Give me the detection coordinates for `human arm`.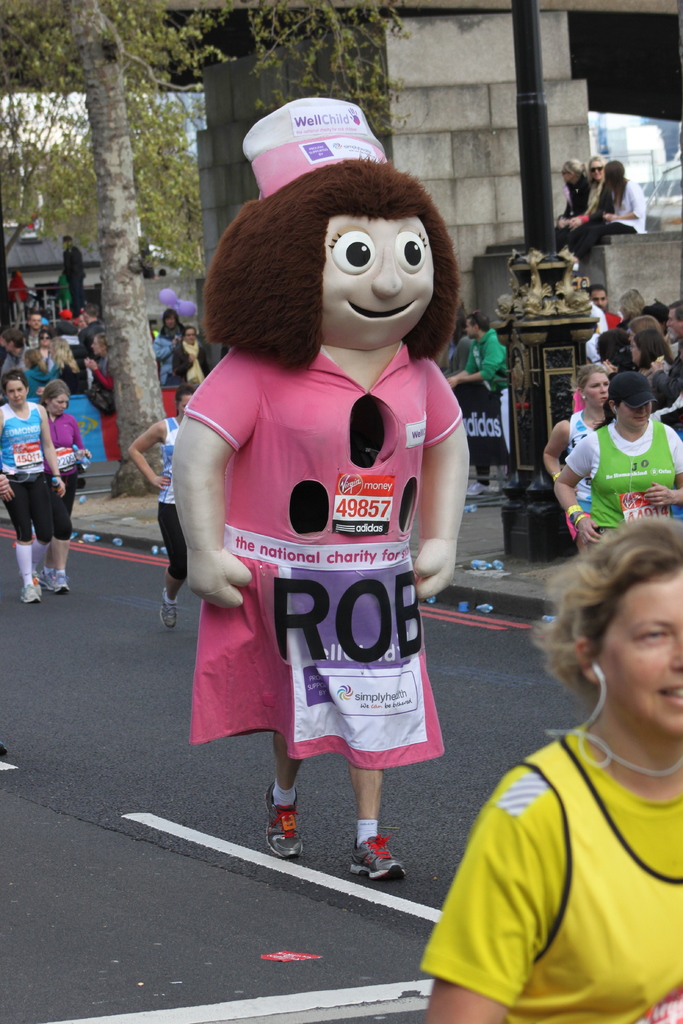
pyautogui.locateOnScreen(456, 345, 504, 387).
